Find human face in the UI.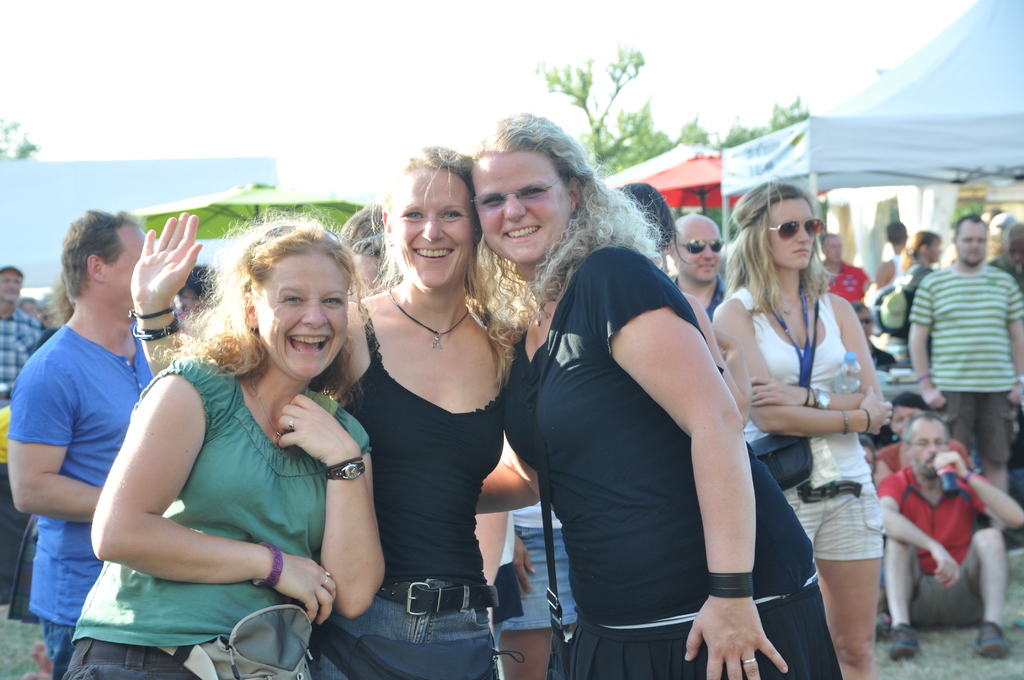
UI element at [394,175,481,289].
